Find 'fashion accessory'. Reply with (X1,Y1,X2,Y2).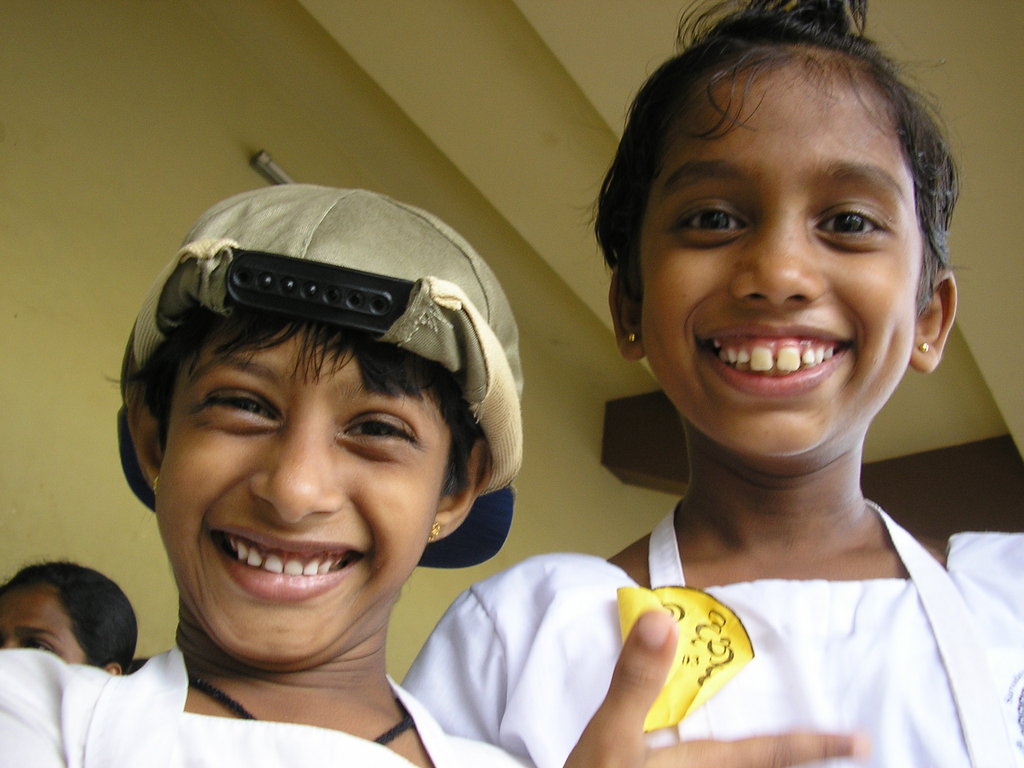
(920,342,930,352).
